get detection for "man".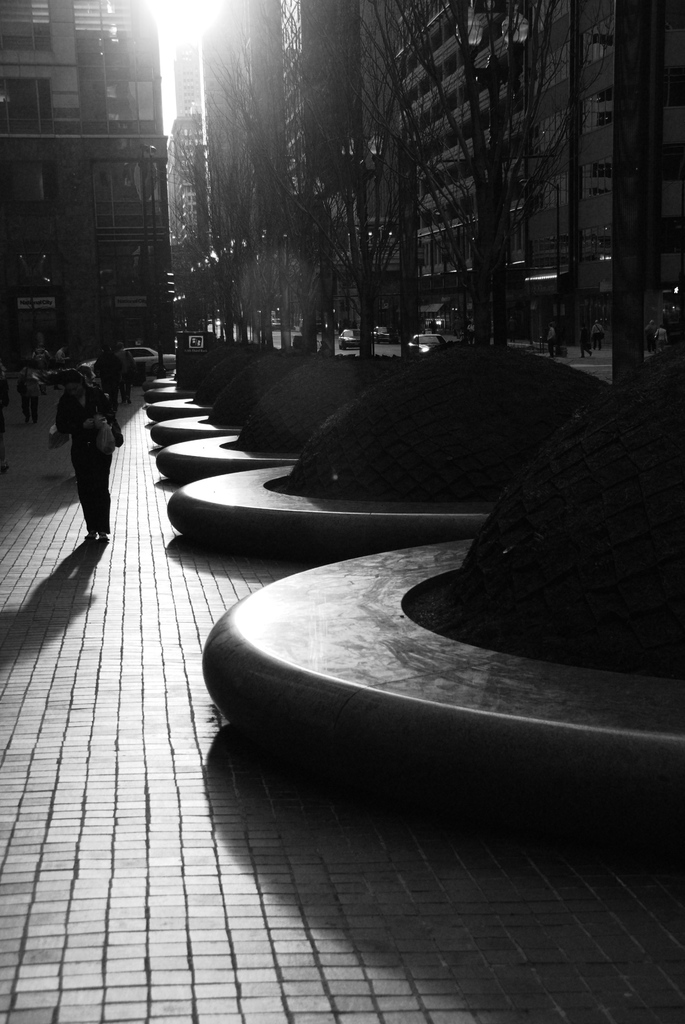
Detection: [590,319,604,351].
